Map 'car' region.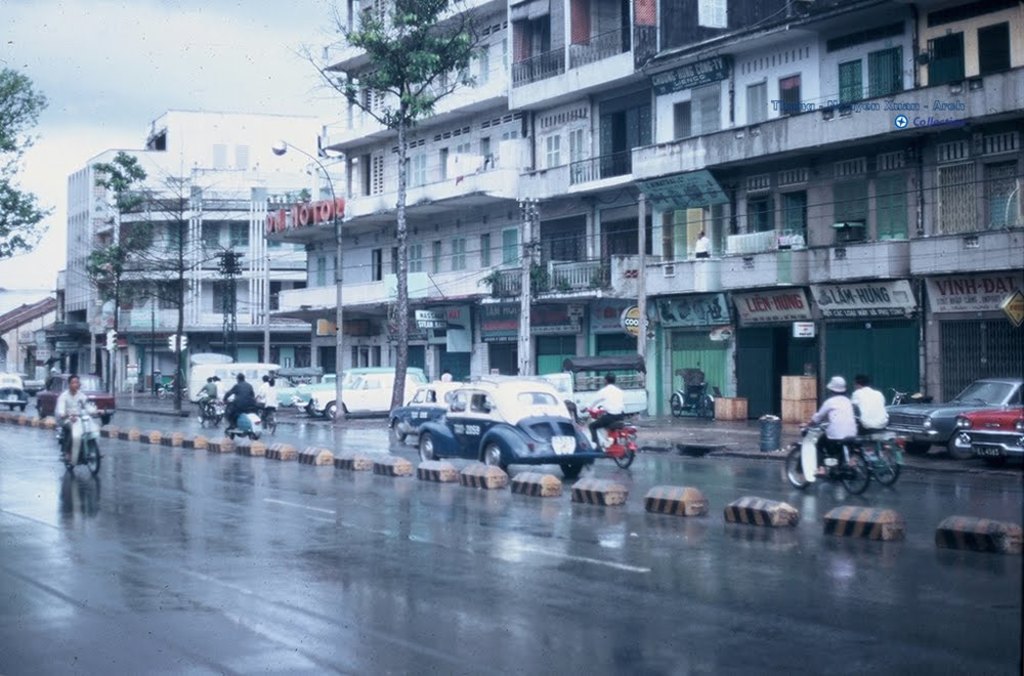
Mapped to <bbox>0, 375, 24, 402</bbox>.
